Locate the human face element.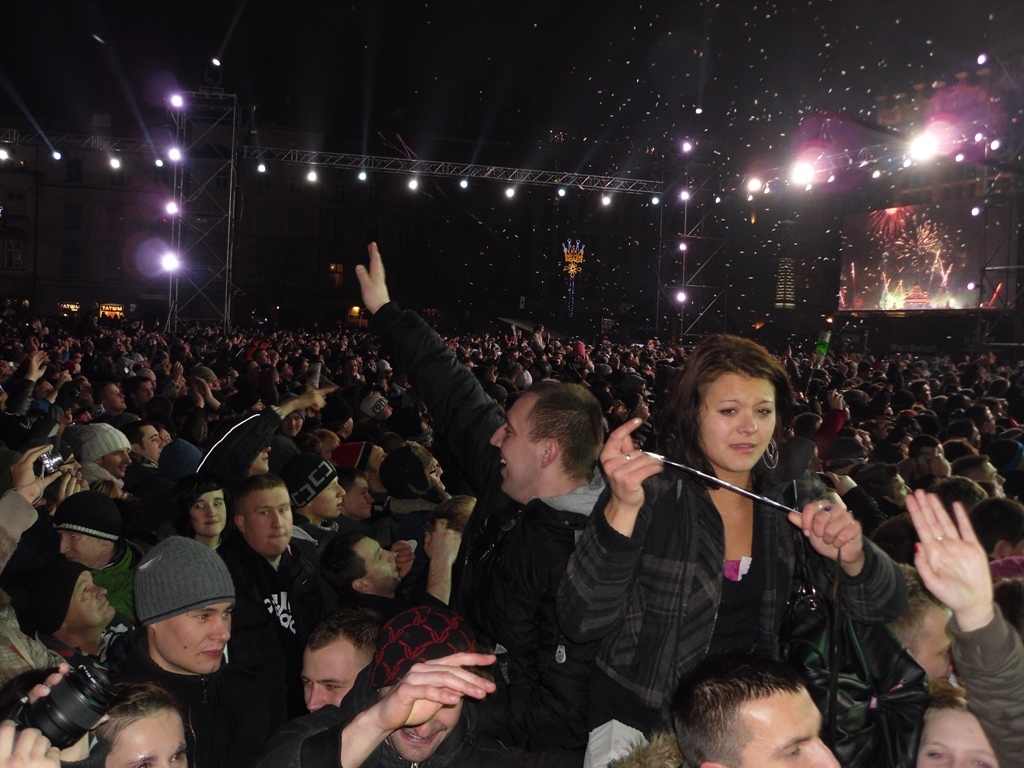
Element bbox: {"left": 156, "top": 603, "right": 231, "bottom": 675}.
